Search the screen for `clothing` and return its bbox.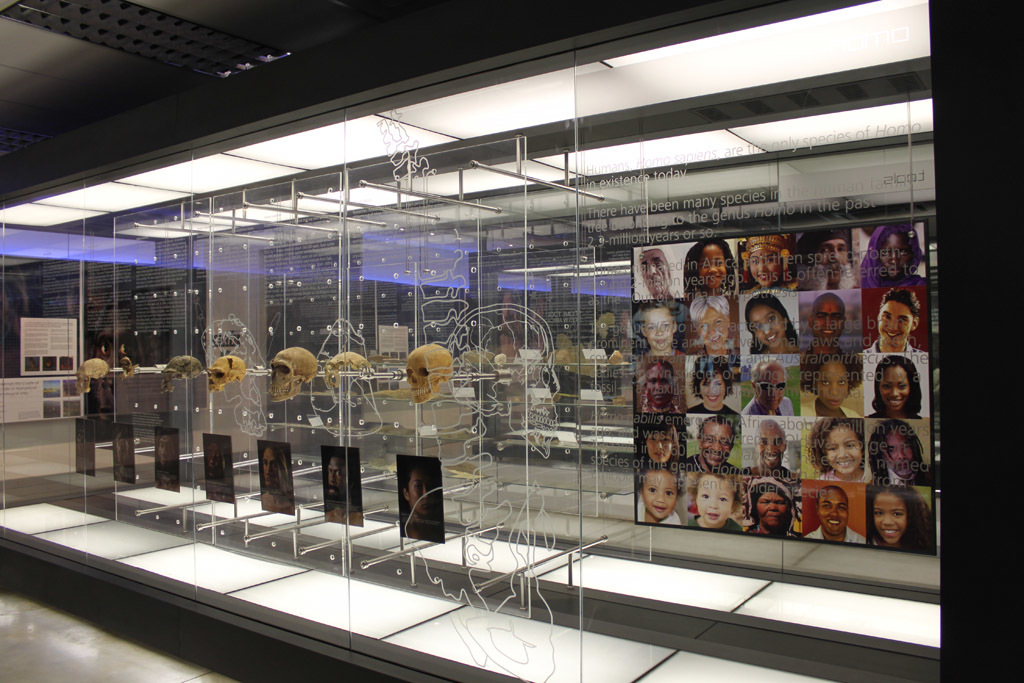
Found: [685, 400, 738, 415].
